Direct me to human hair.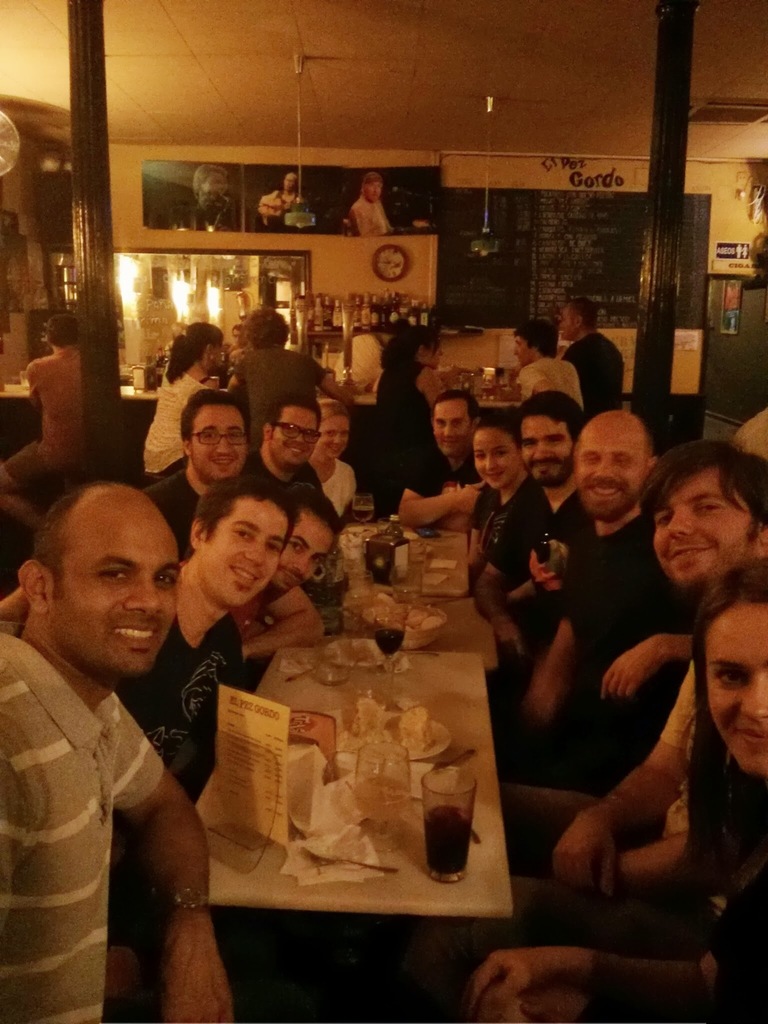
Direction: locate(172, 385, 252, 453).
